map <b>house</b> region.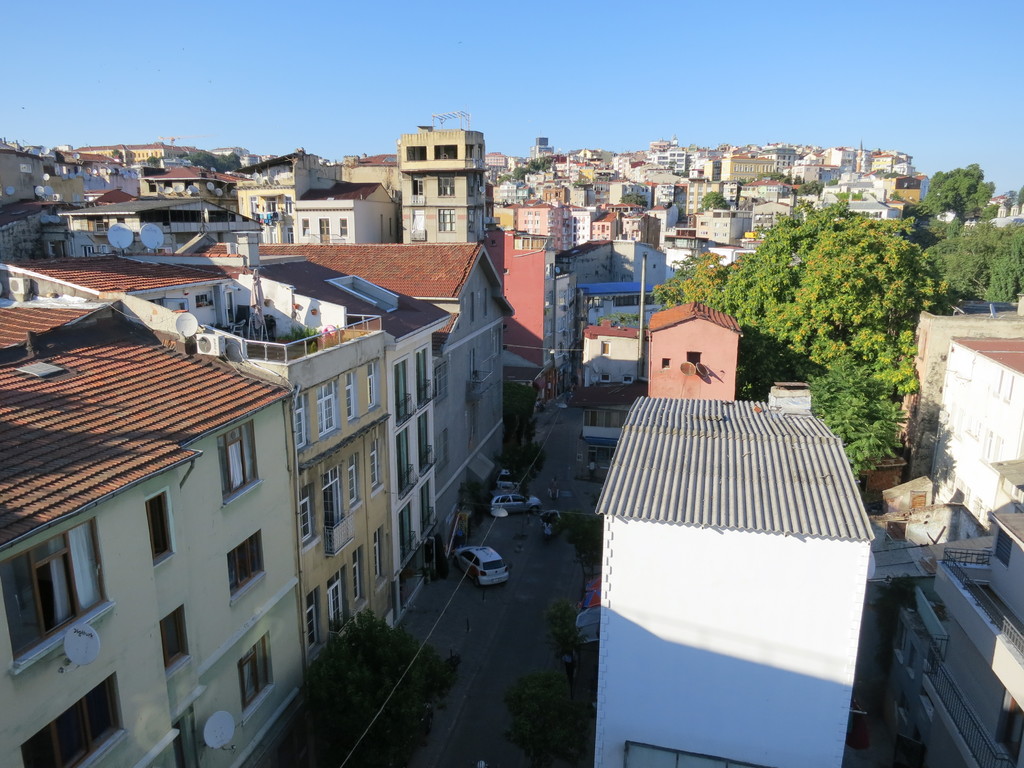
Mapped to select_region(136, 252, 445, 614).
